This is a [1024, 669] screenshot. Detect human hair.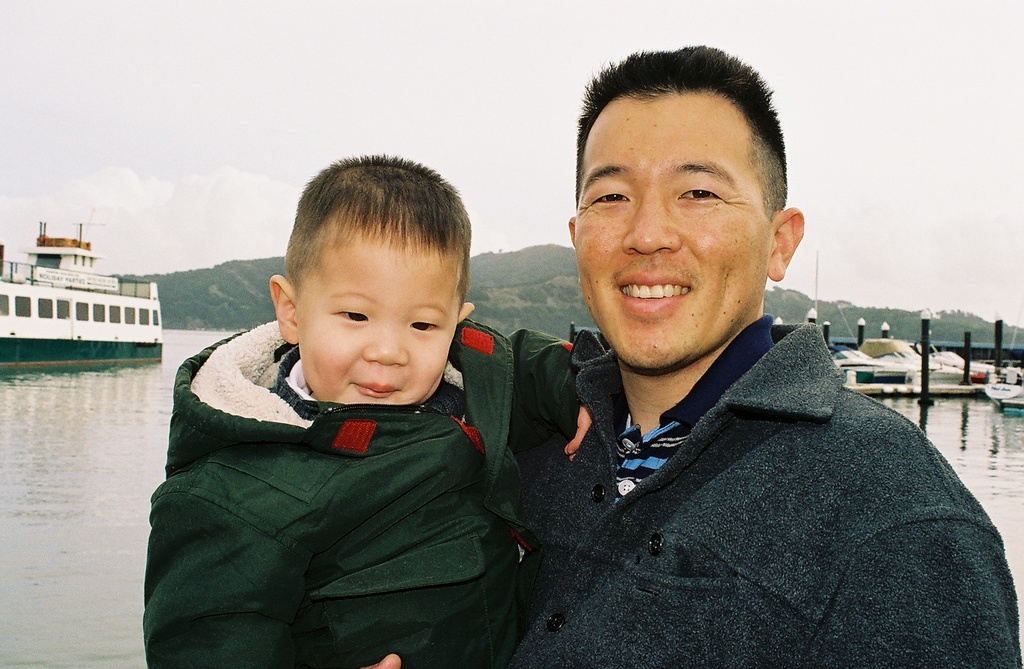
detection(269, 166, 458, 326).
